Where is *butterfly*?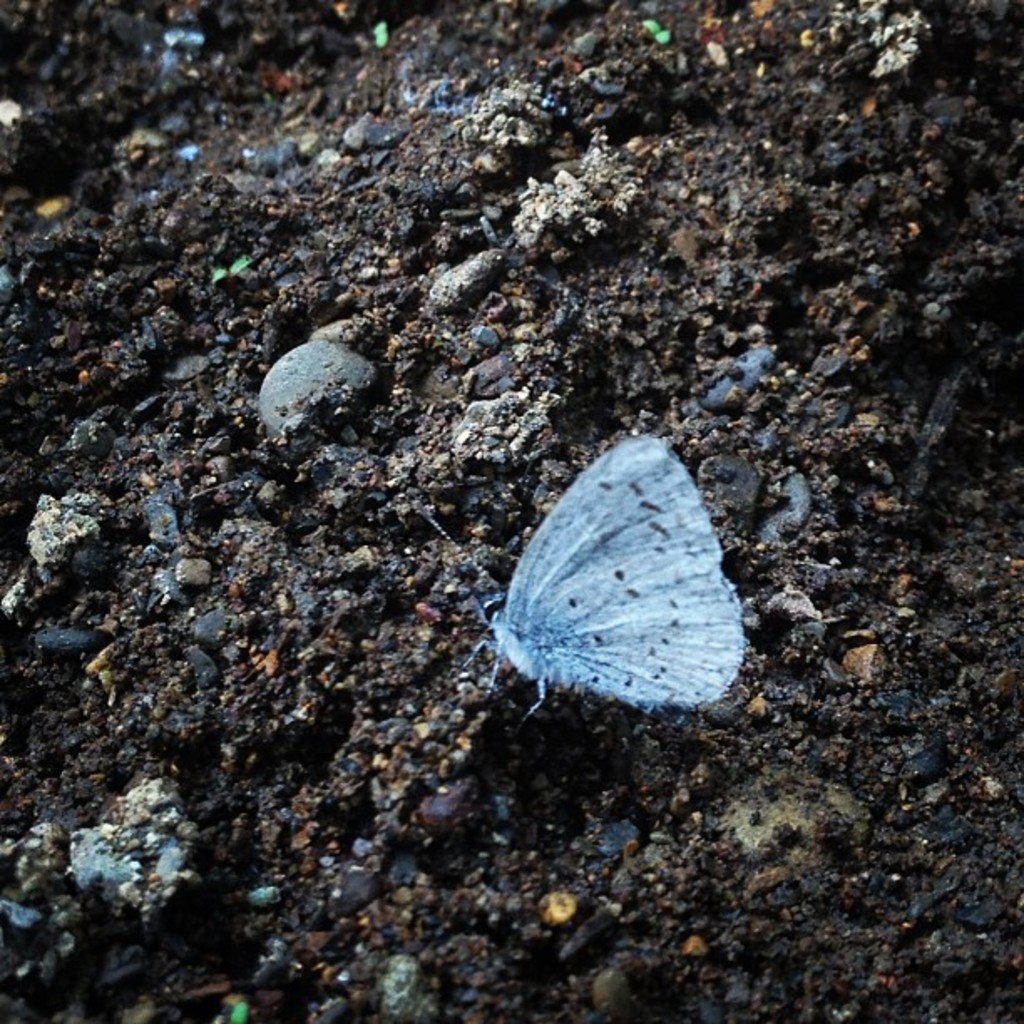
423,427,748,716.
